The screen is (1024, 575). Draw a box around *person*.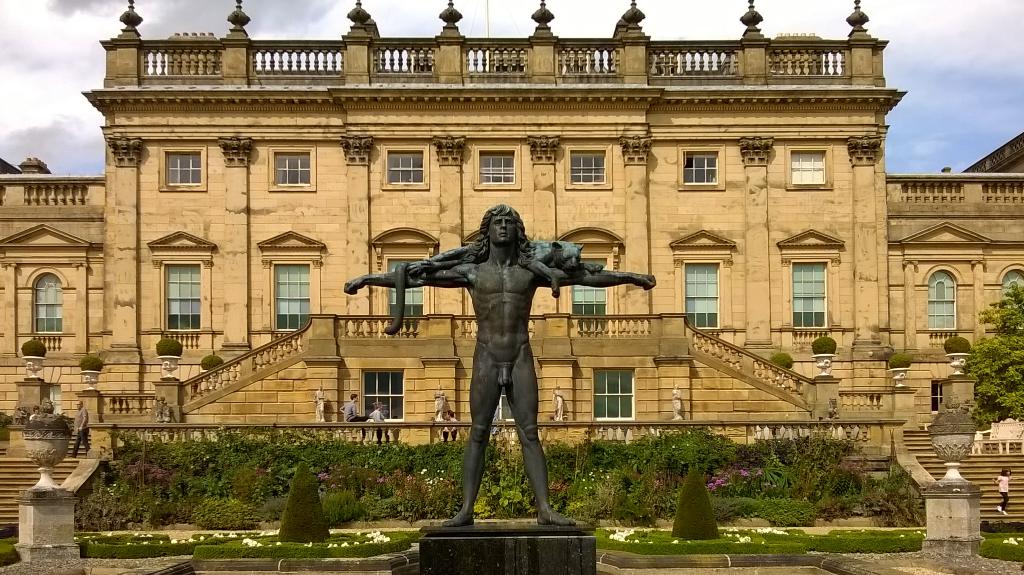
box=[363, 191, 628, 537].
